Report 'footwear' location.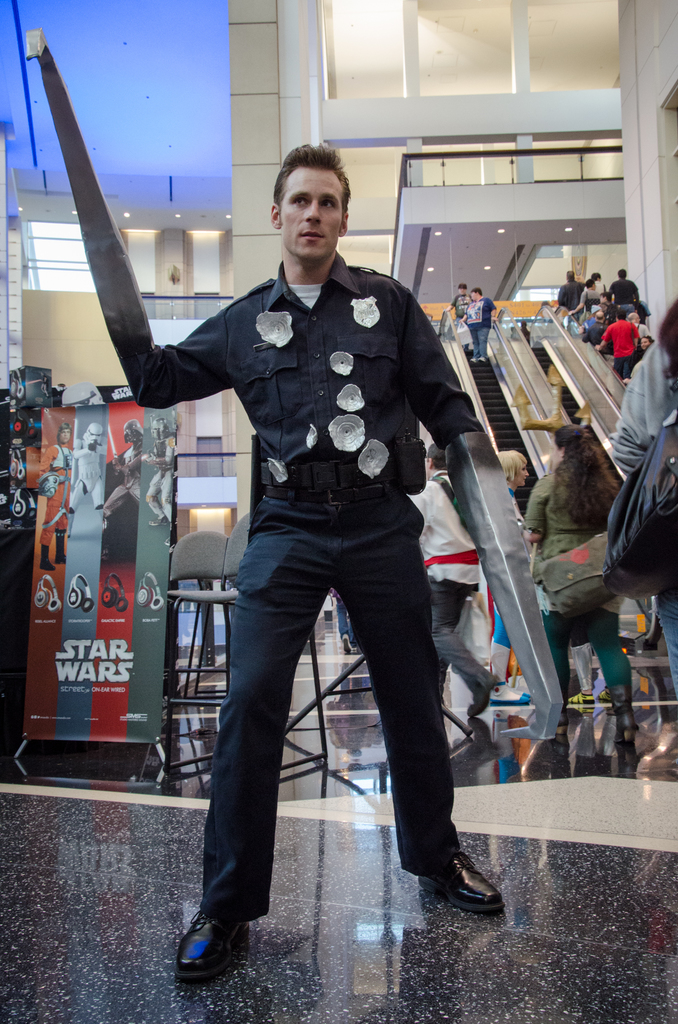
Report: <box>148,513,169,525</box>.
